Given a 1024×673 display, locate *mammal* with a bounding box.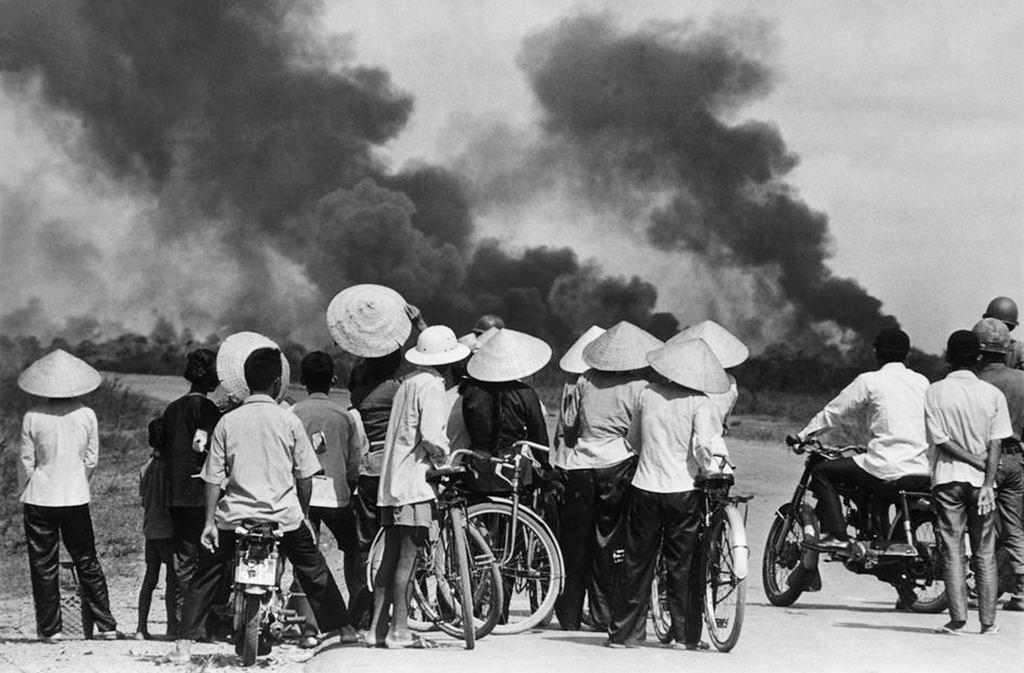
Located: <region>980, 292, 1021, 367</region>.
